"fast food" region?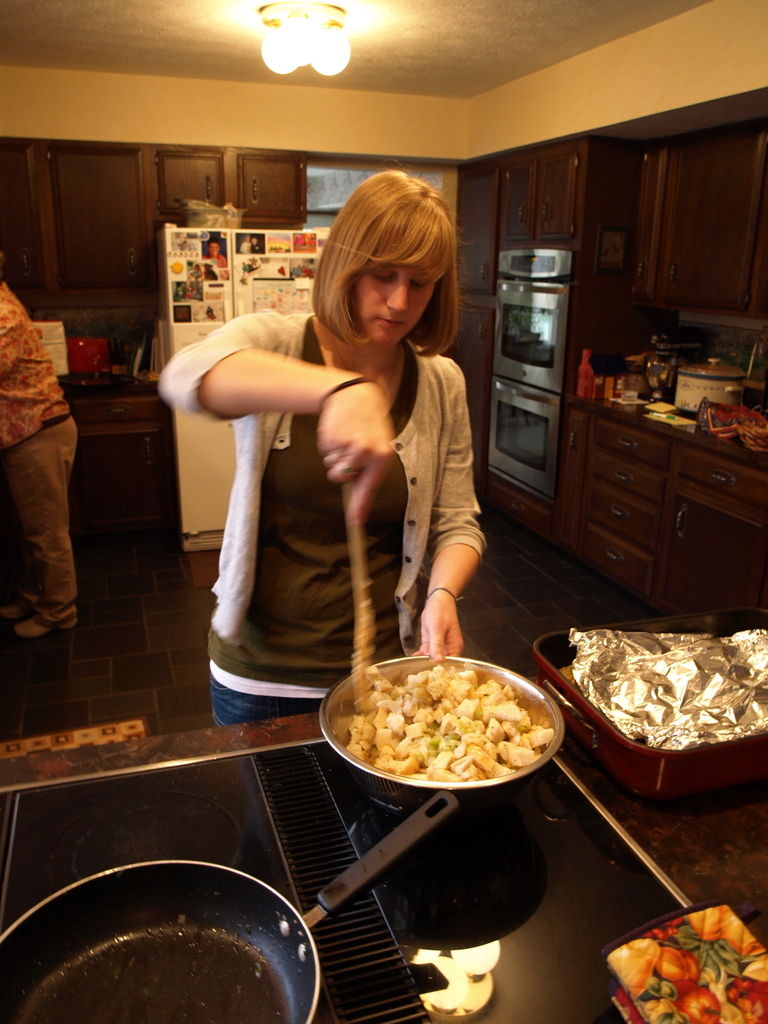
select_region(348, 664, 557, 781)
